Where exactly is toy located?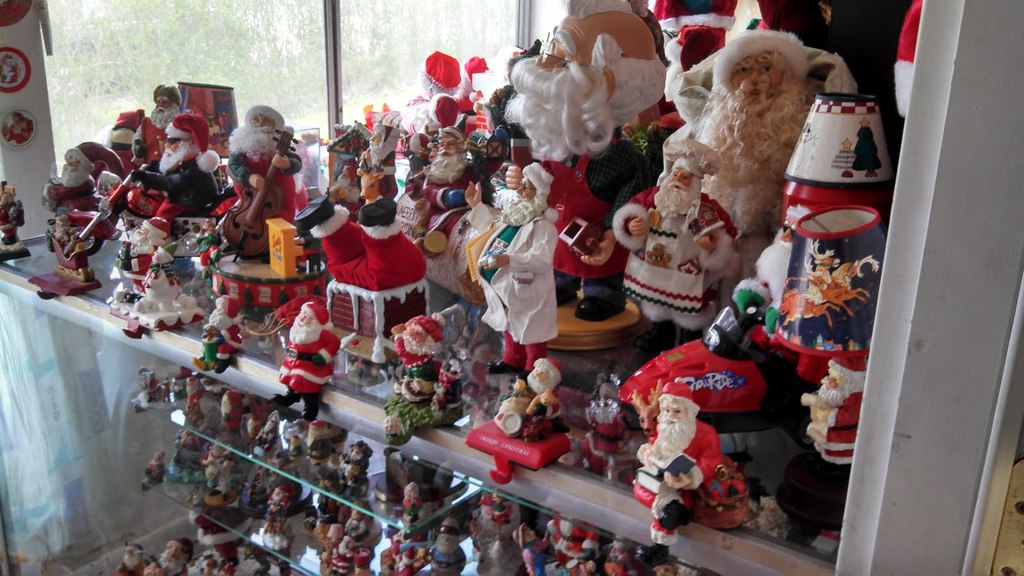
Its bounding box is 515/524/564/575.
